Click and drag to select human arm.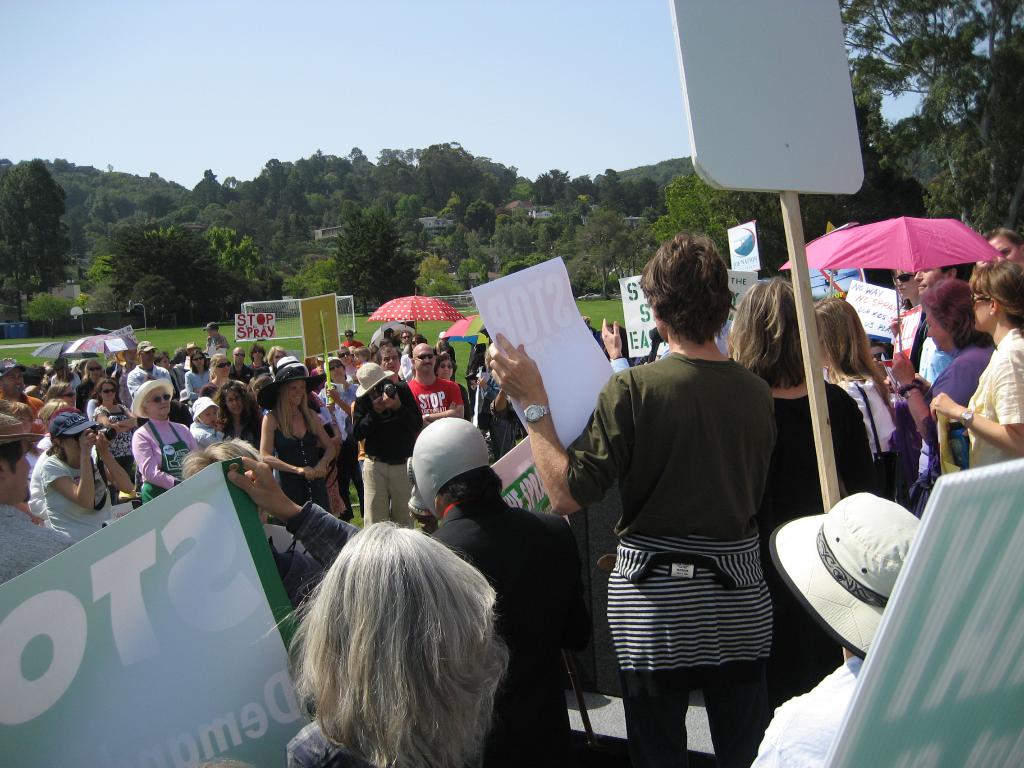
Selection: 312,415,340,482.
